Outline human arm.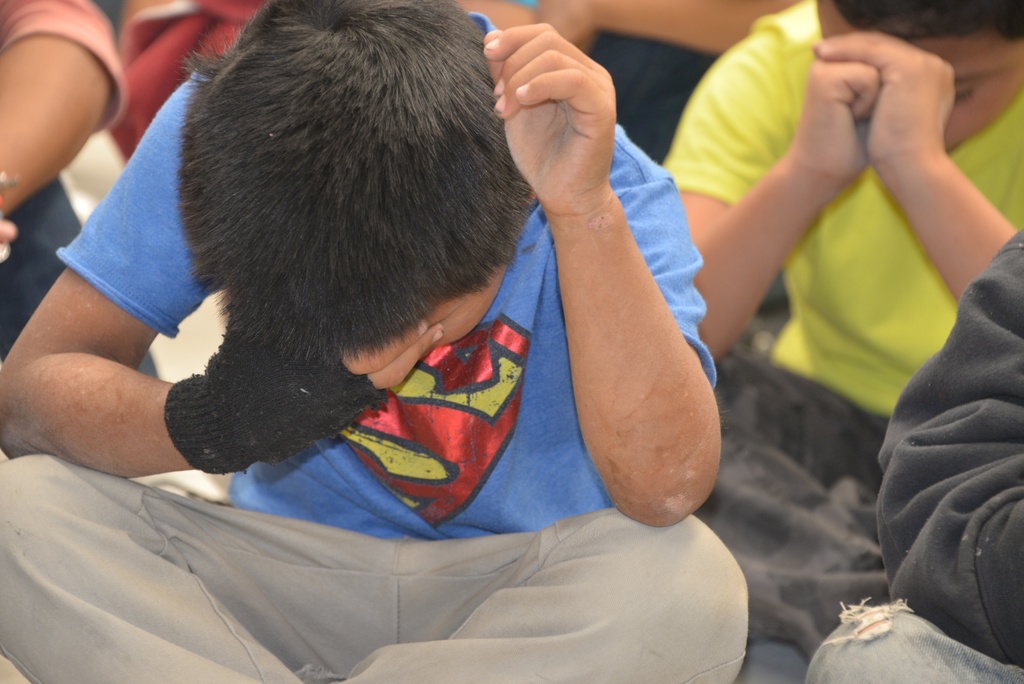
Outline: <bbox>656, 16, 879, 366</bbox>.
